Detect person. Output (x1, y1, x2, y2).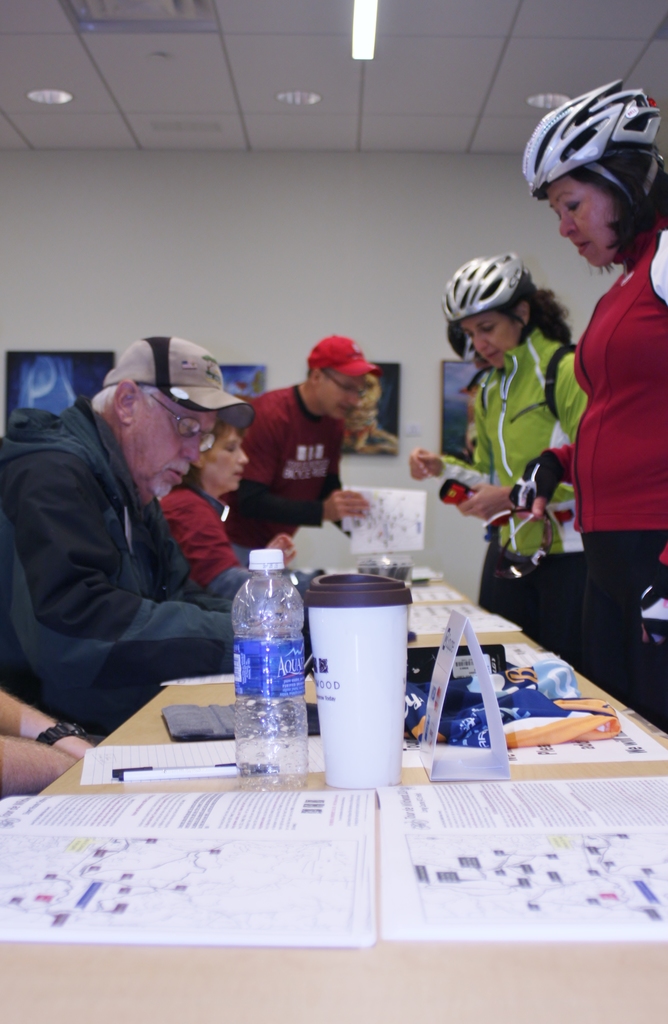
(221, 339, 370, 566).
